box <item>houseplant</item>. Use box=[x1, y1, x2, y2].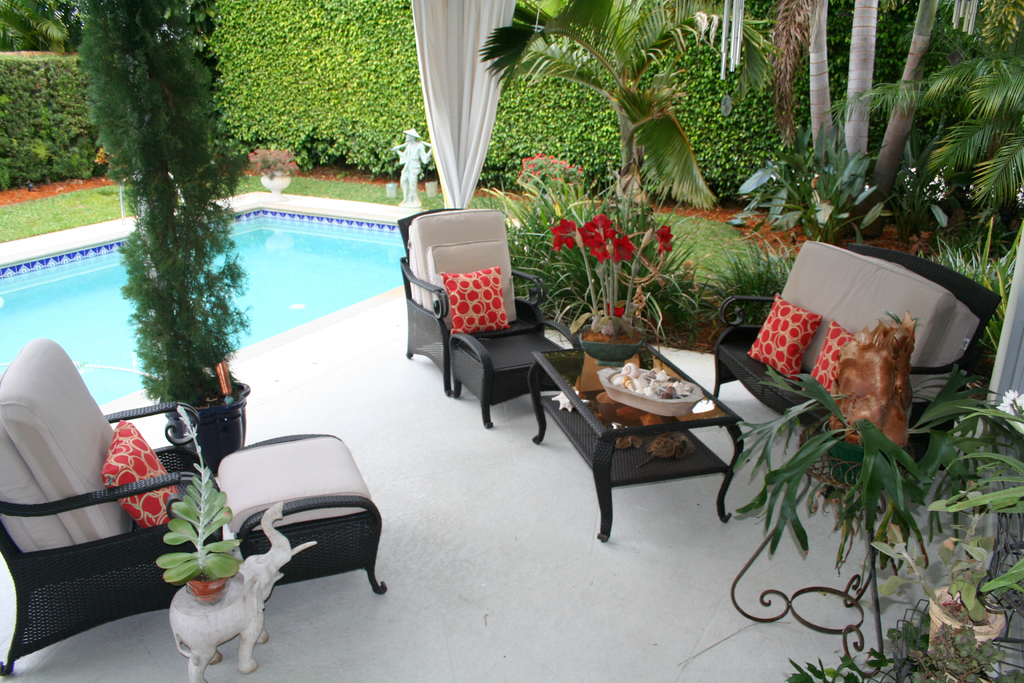
box=[68, 0, 253, 466].
